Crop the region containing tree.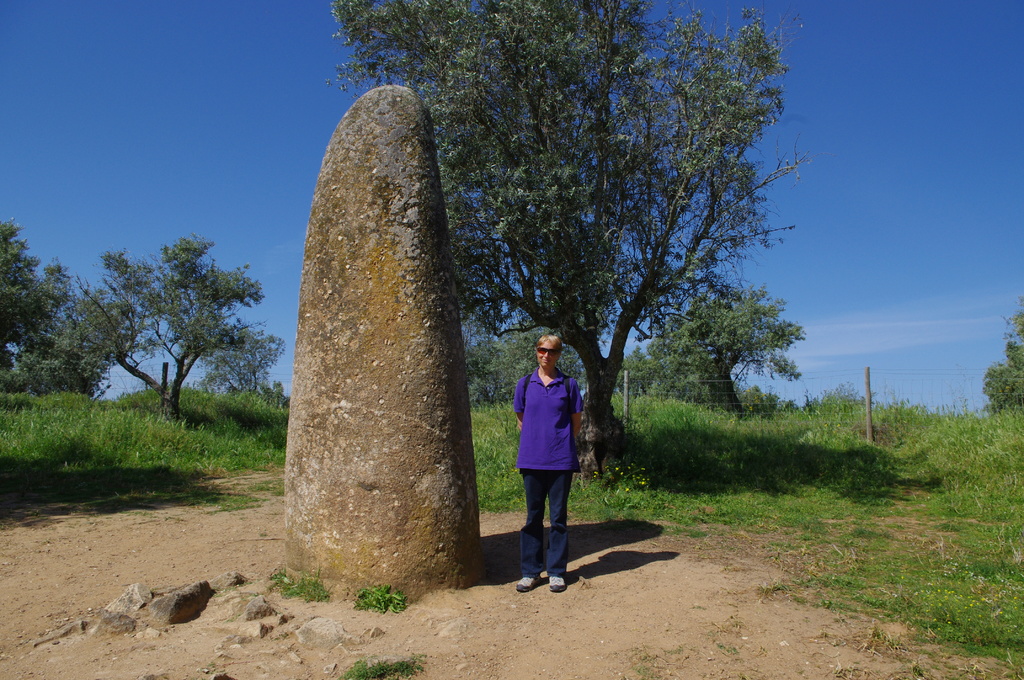
Crop region: (x1=982, y1=303, x2=1023, y2=408).
